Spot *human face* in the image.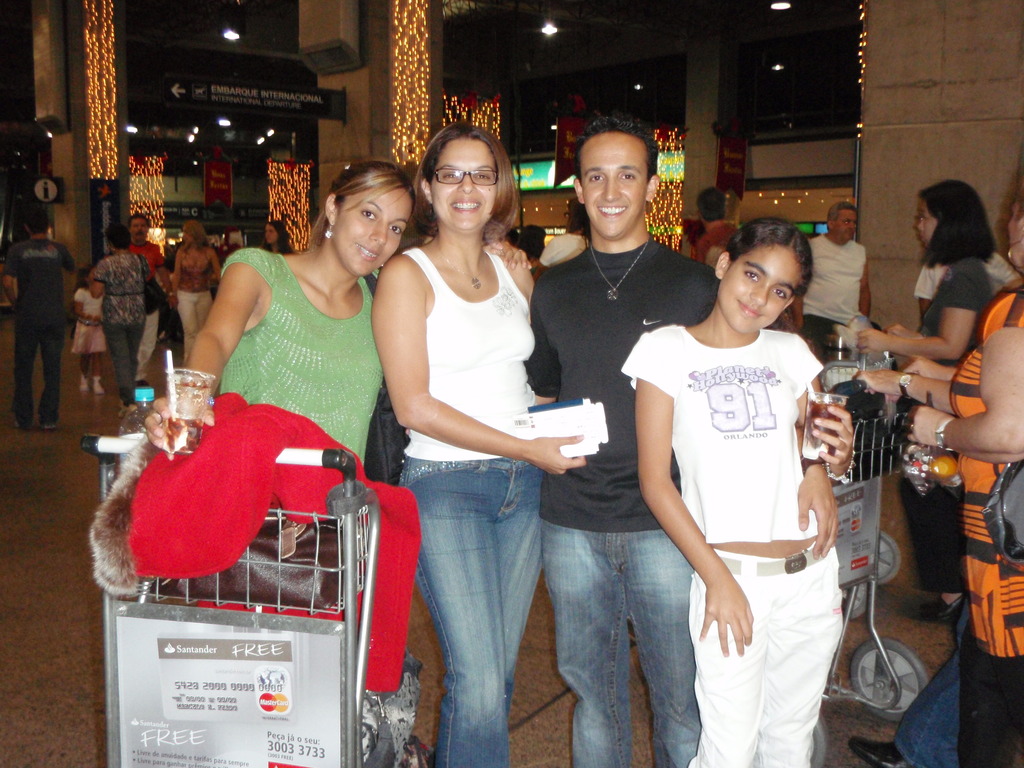
*human face* found at bbox=(918, 196, 940, 244).
